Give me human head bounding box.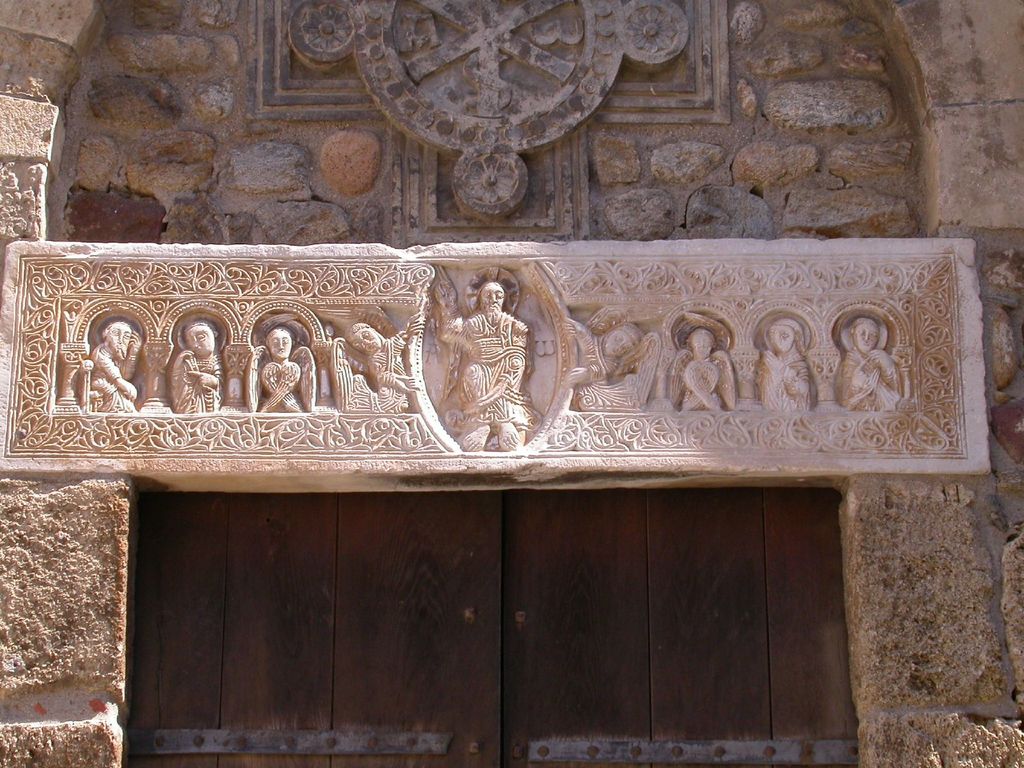
BBox(689, 328, 718, 360).
